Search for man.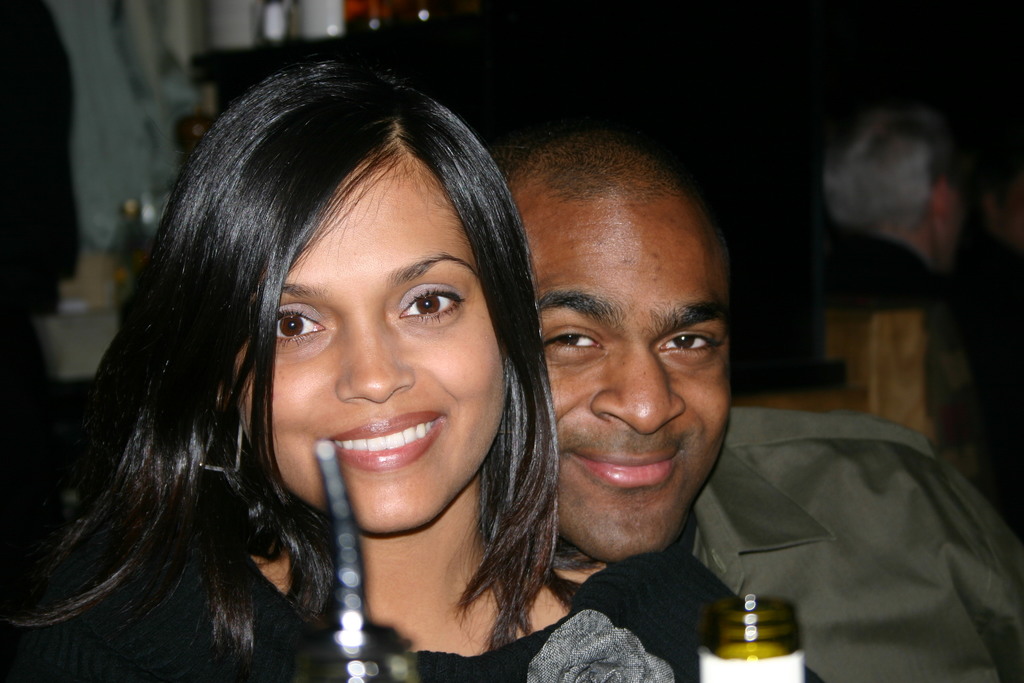
Found at (left=534, top=91, right=1023, bottom=682).
